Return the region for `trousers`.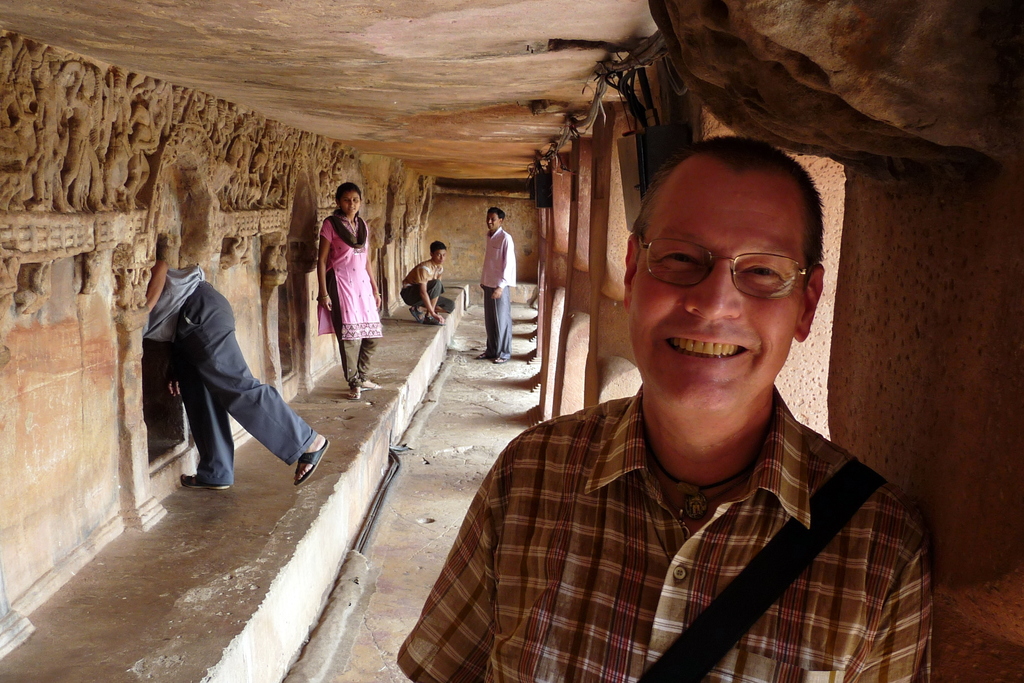
detection(399, 279, 455, 315).
